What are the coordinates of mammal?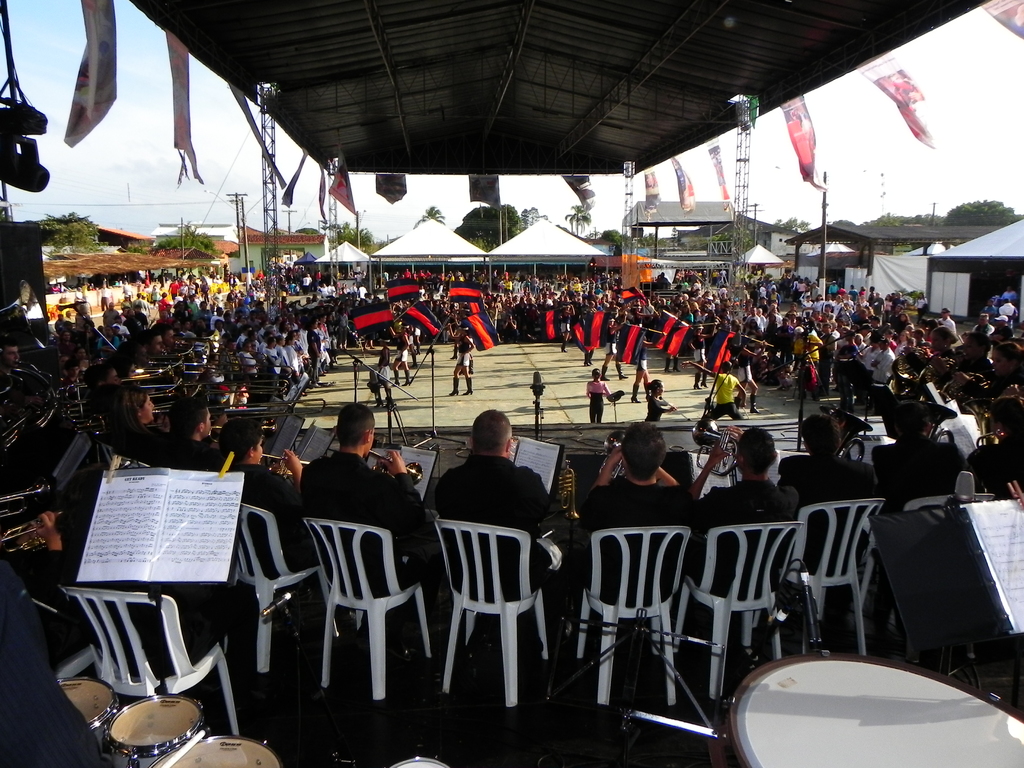
x1=646, y1=380, x2=676, y2=418.
